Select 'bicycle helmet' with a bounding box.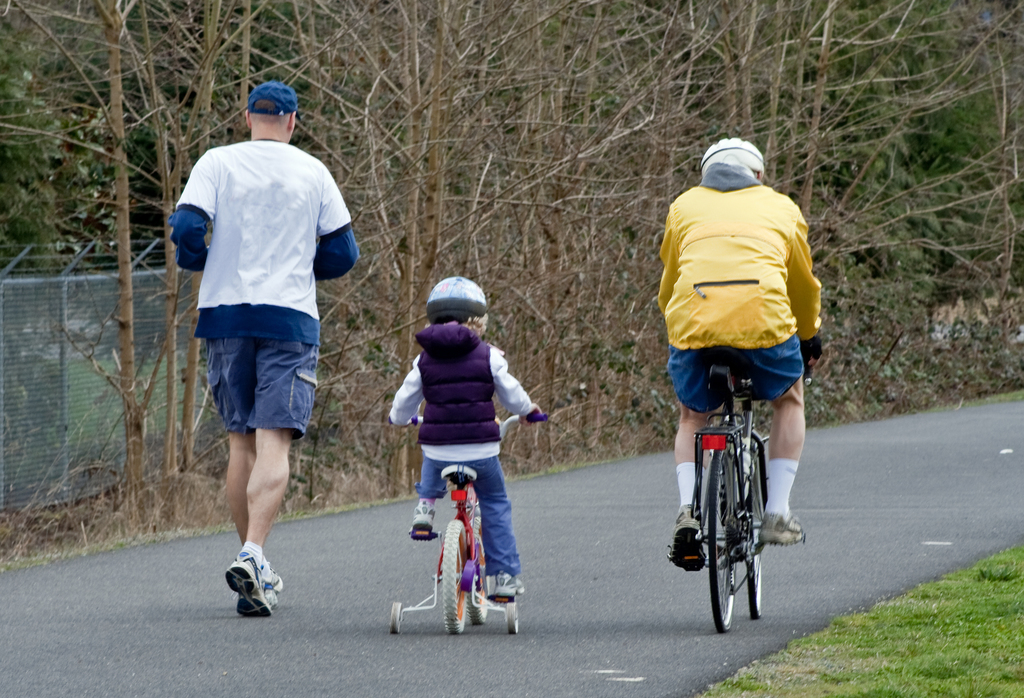
420, 272, 492, 320.
